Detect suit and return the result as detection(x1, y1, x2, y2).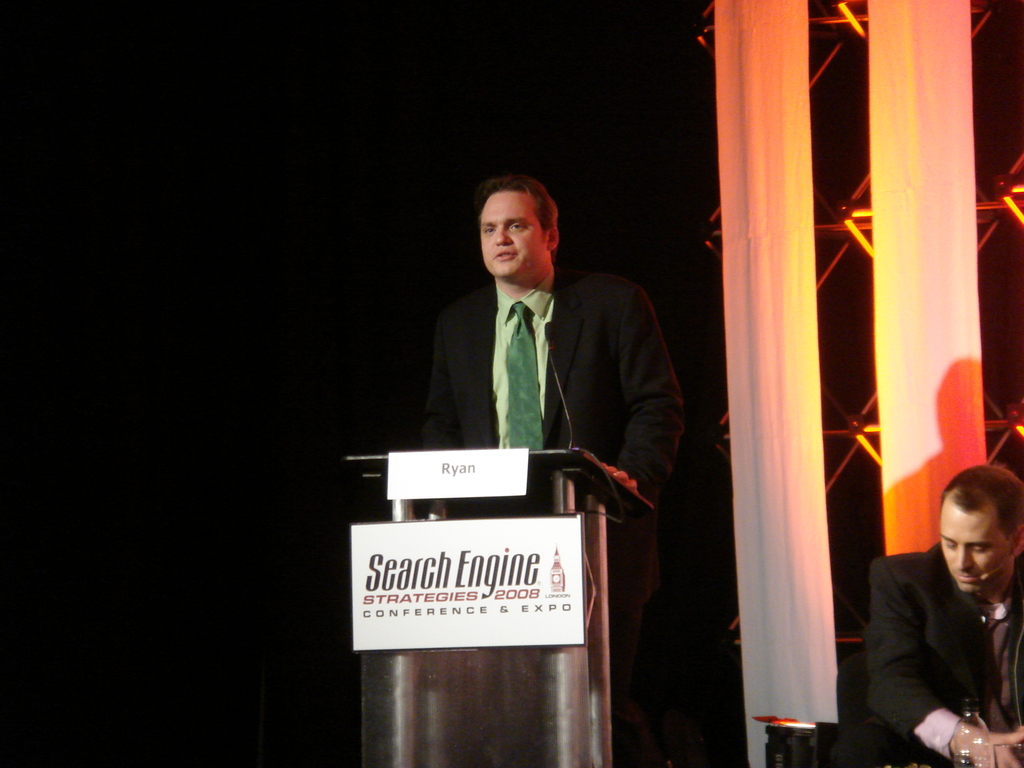
detection(391, 232, 649, 508).
